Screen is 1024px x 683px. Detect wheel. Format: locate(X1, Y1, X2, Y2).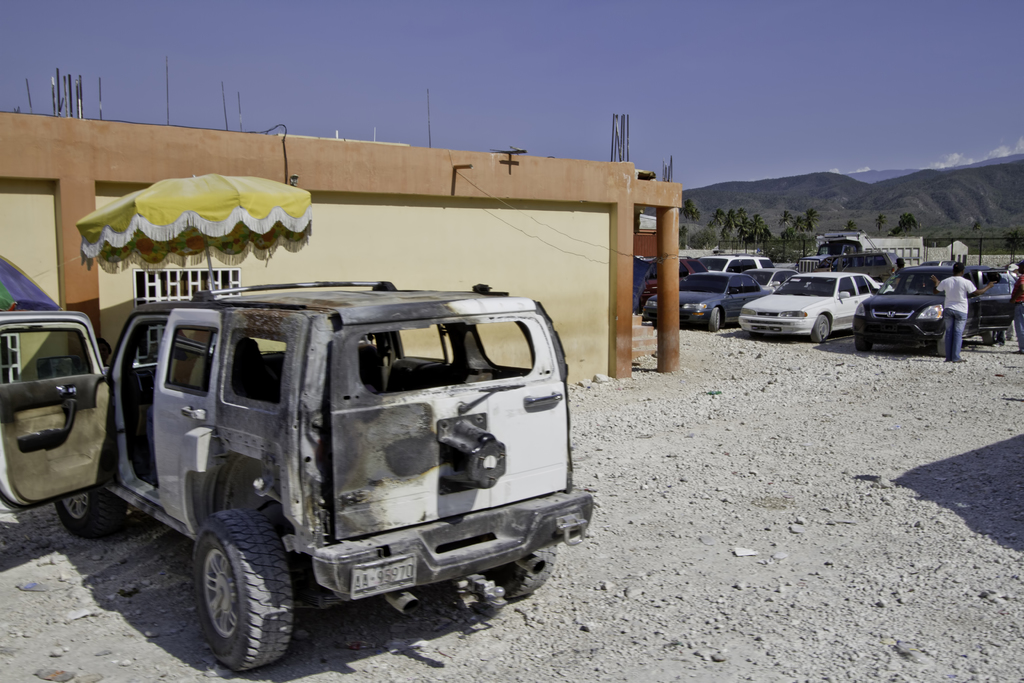
locate(50, 484, 129, 543).
